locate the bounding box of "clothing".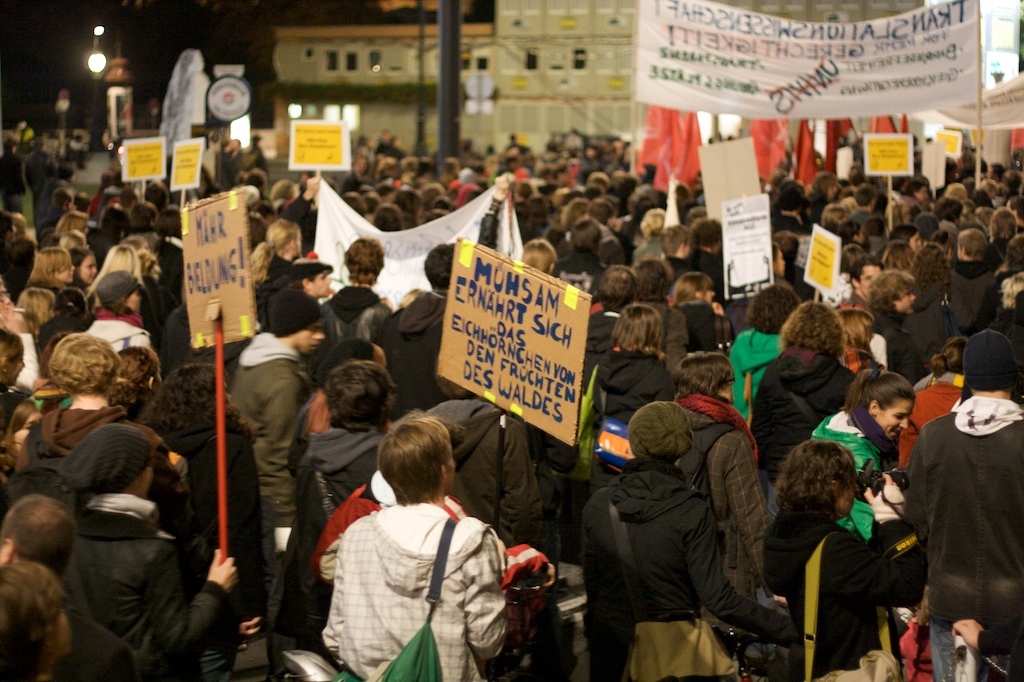
Bounding box: rect(942, 257, 1009, 352).
